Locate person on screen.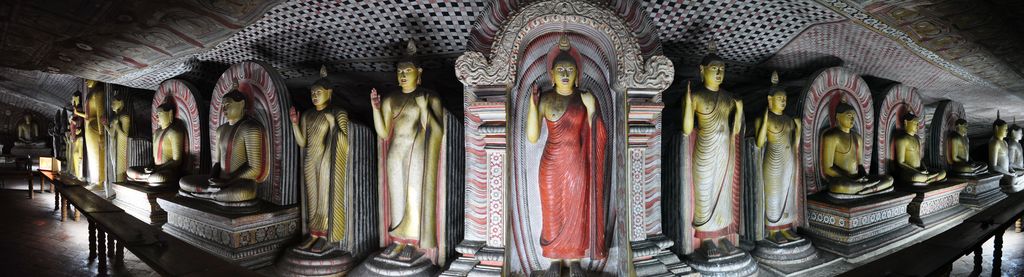
On screen at crop(985, 118, 1023, 194).
